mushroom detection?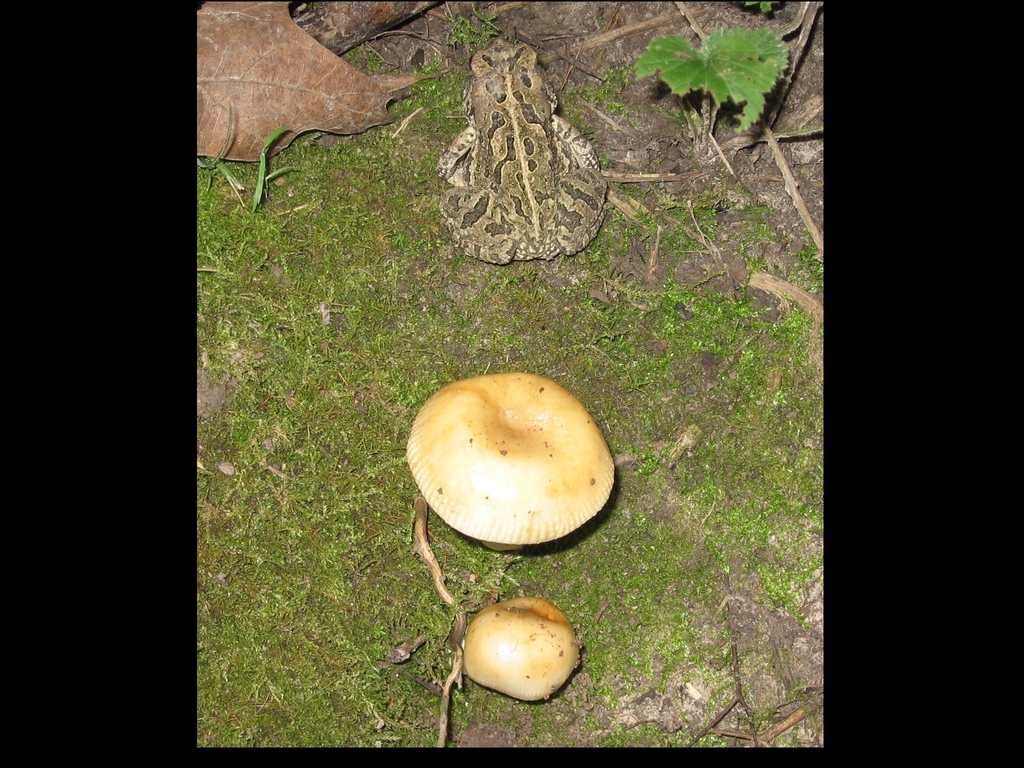
461:595:583:703
